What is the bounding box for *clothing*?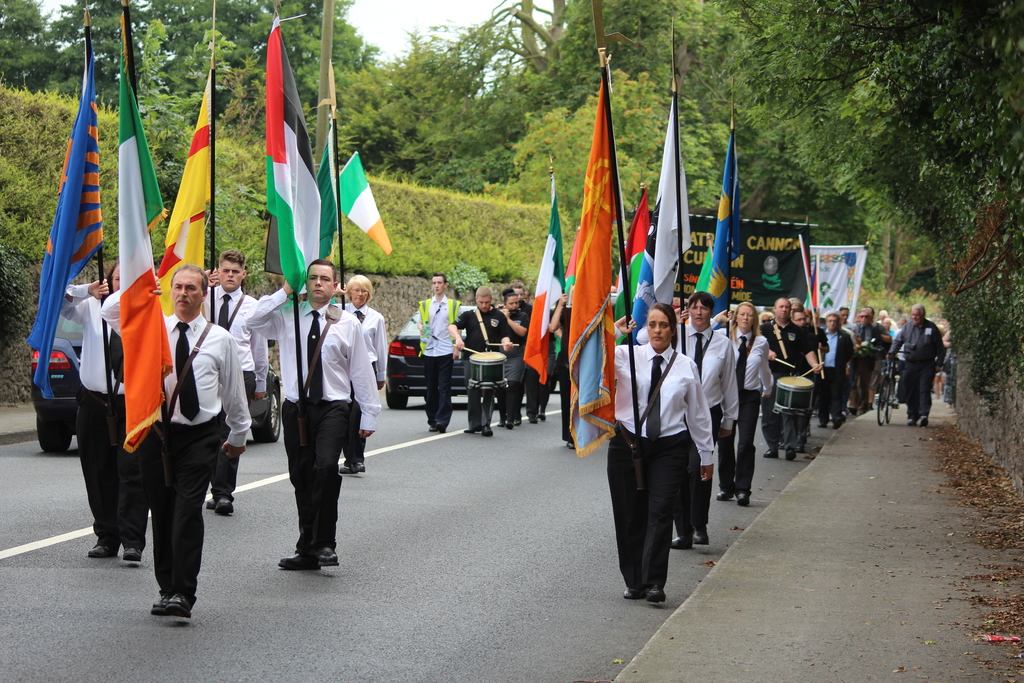
712:315:778:498.
